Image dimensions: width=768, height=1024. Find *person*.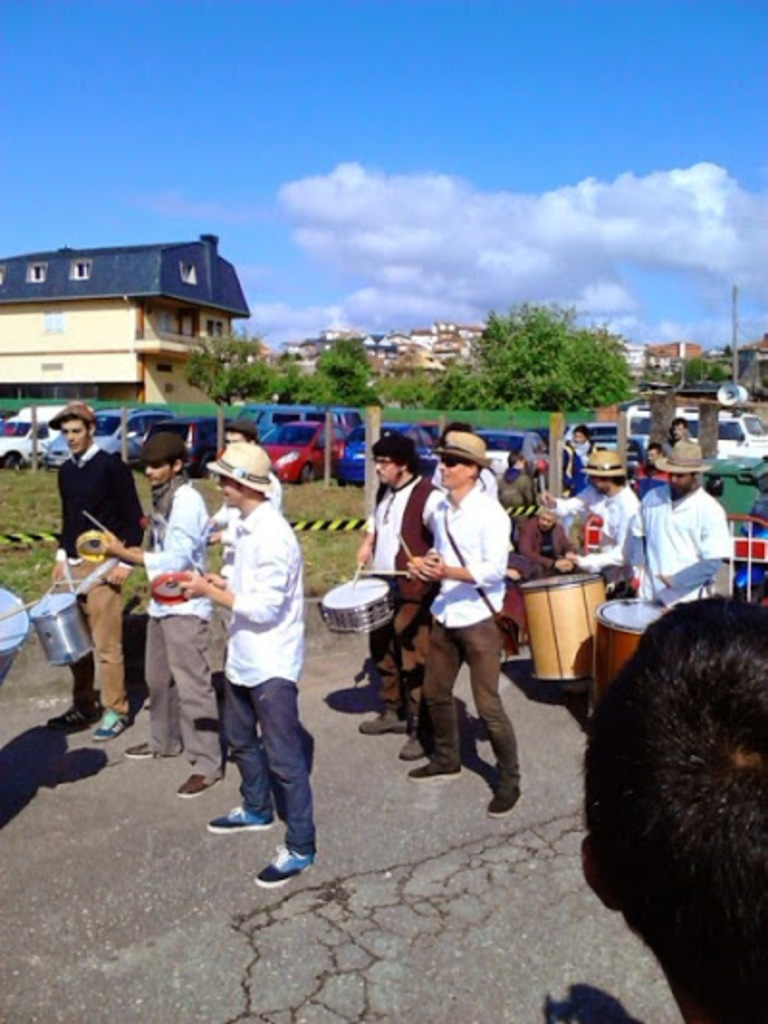
(46, 402, 148, 744).
